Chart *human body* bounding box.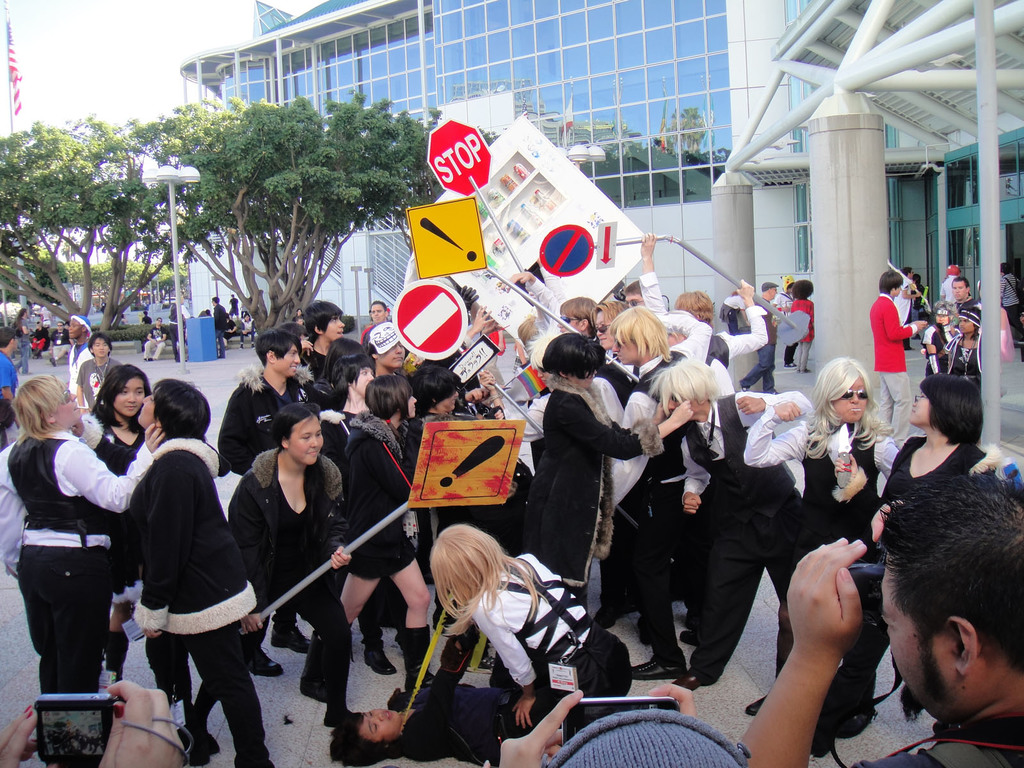
Charted: bbox(46, 317, 63, 344).
